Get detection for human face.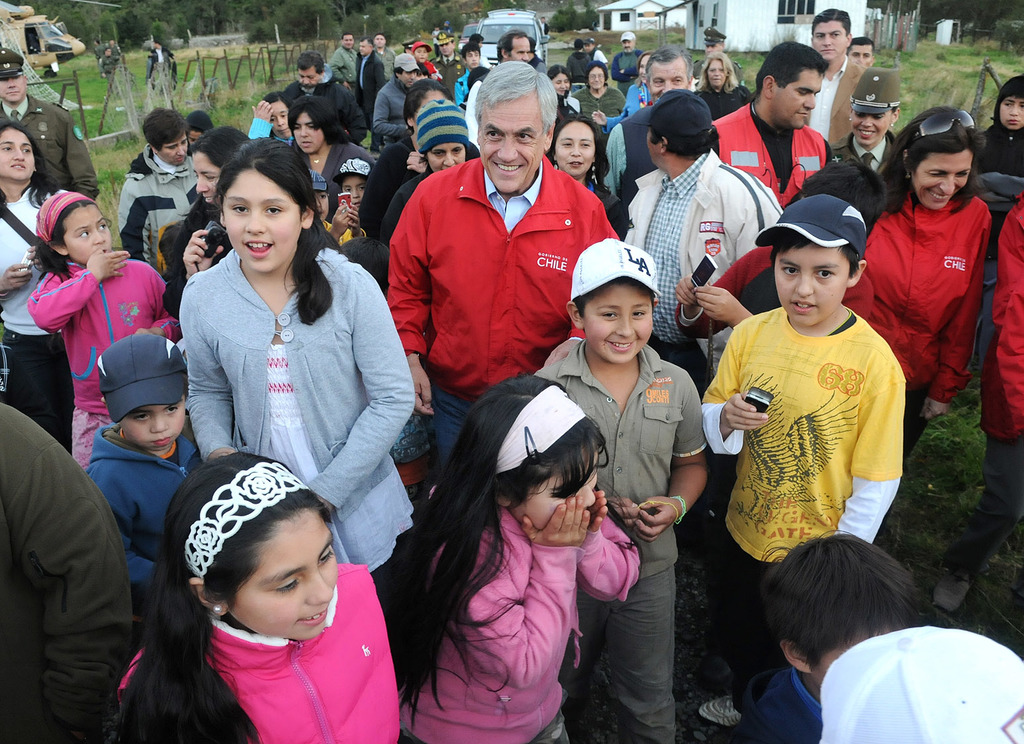
Detection: 588/68/605/93.
